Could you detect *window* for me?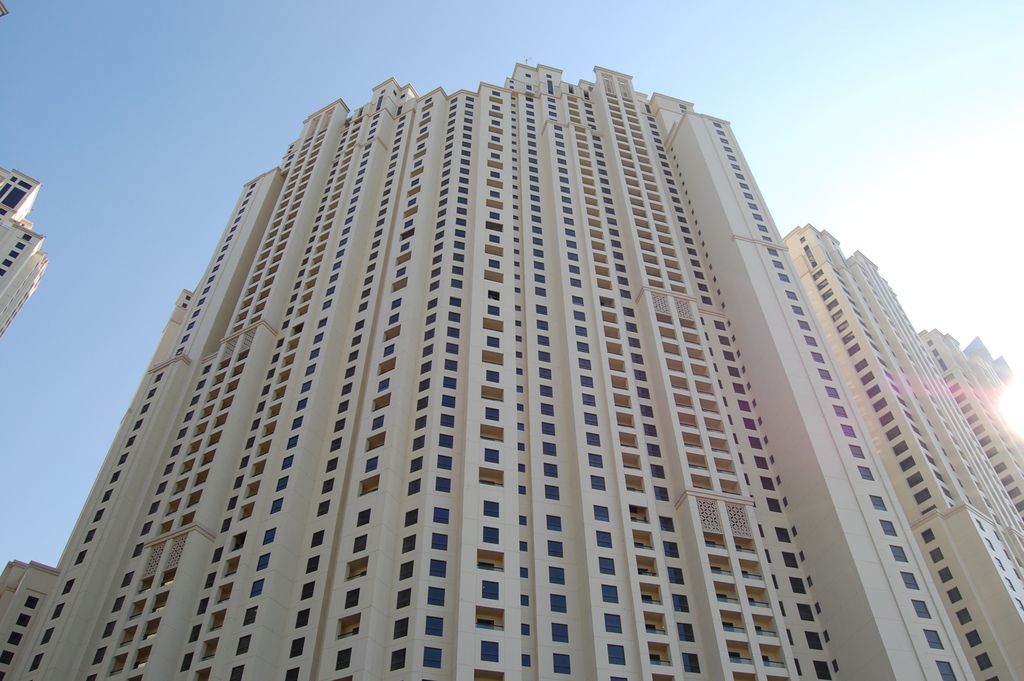
Detection result: l=696, t=283, r=710, b=296.
